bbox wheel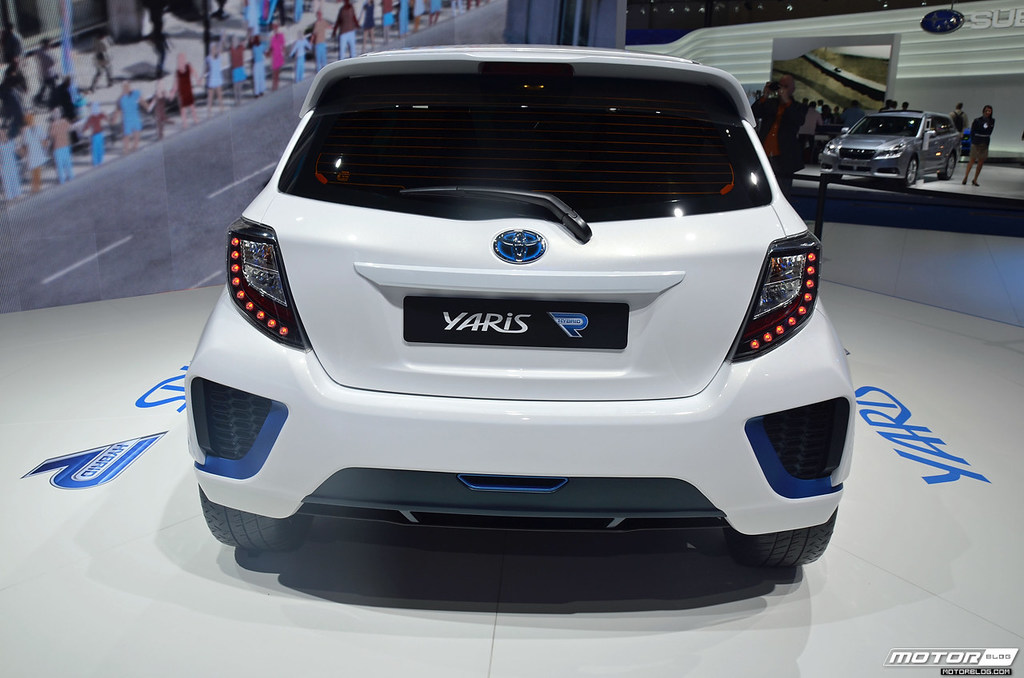
[x1=194, y1=486, x2=314, y2=552]
